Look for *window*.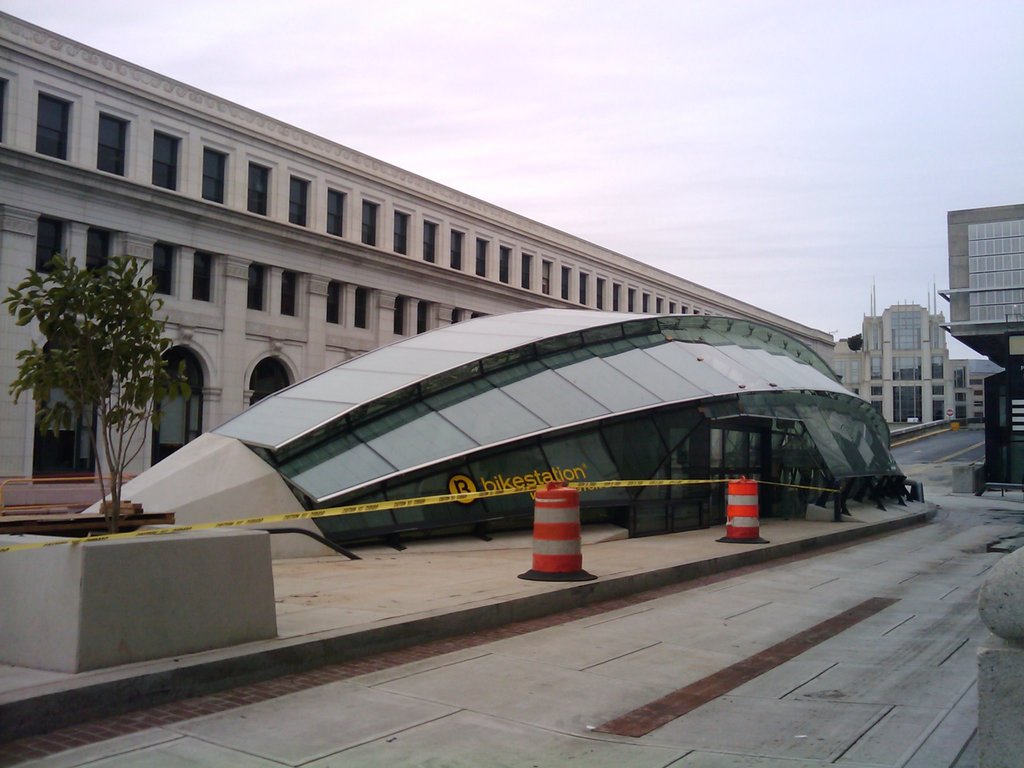
Found: 966/378/985/387.
